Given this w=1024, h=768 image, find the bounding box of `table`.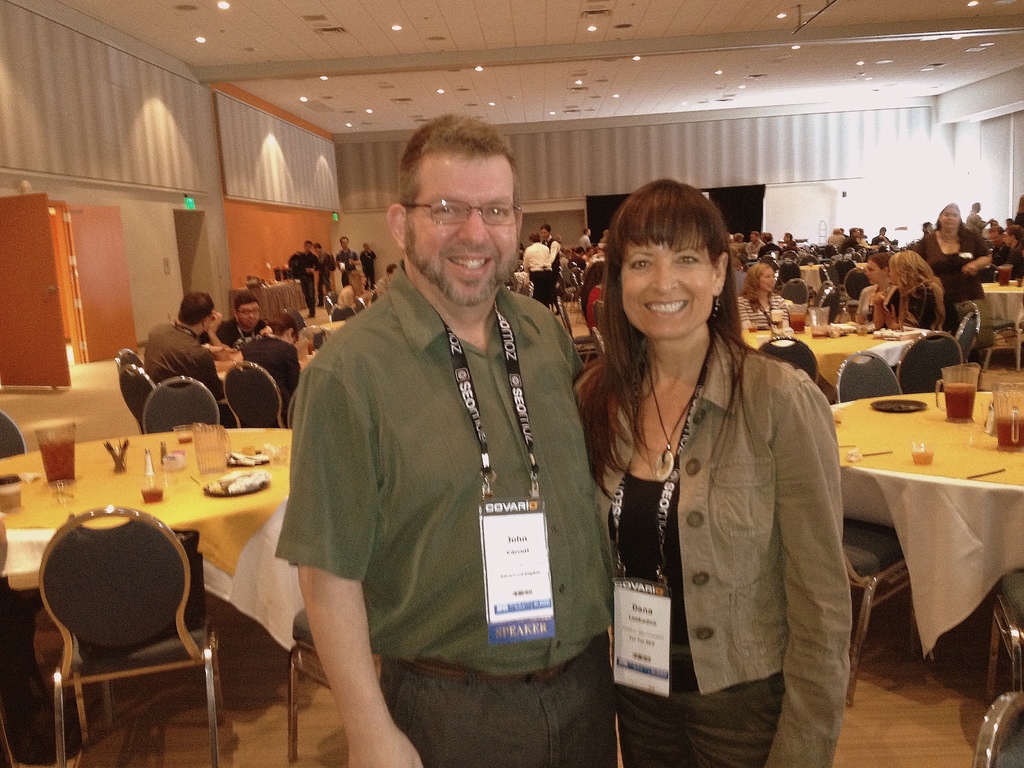
1,433,328,740.
